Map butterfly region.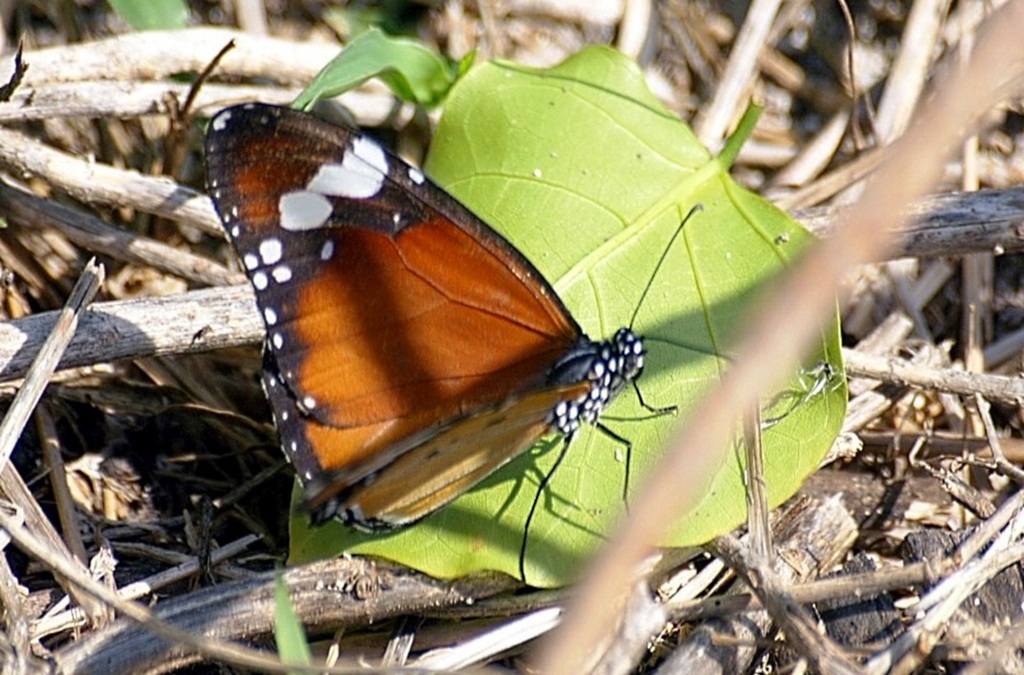
Mapped to [199,101,744,584].
